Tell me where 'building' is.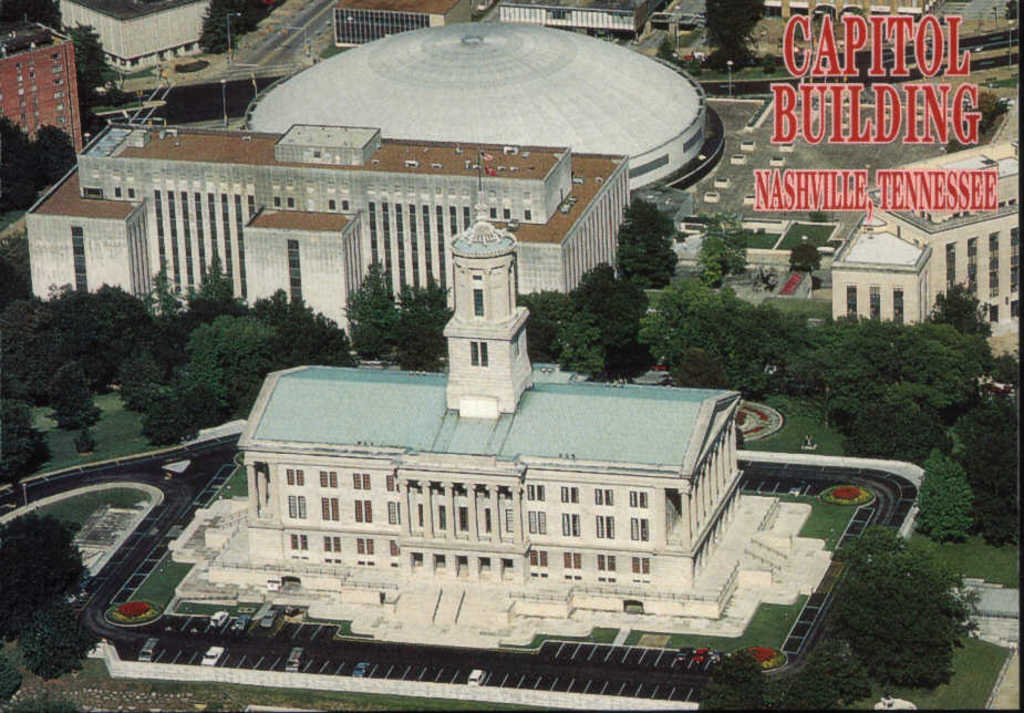
'building' is at <bbox>0, 19, 86, 161</bbox>.
